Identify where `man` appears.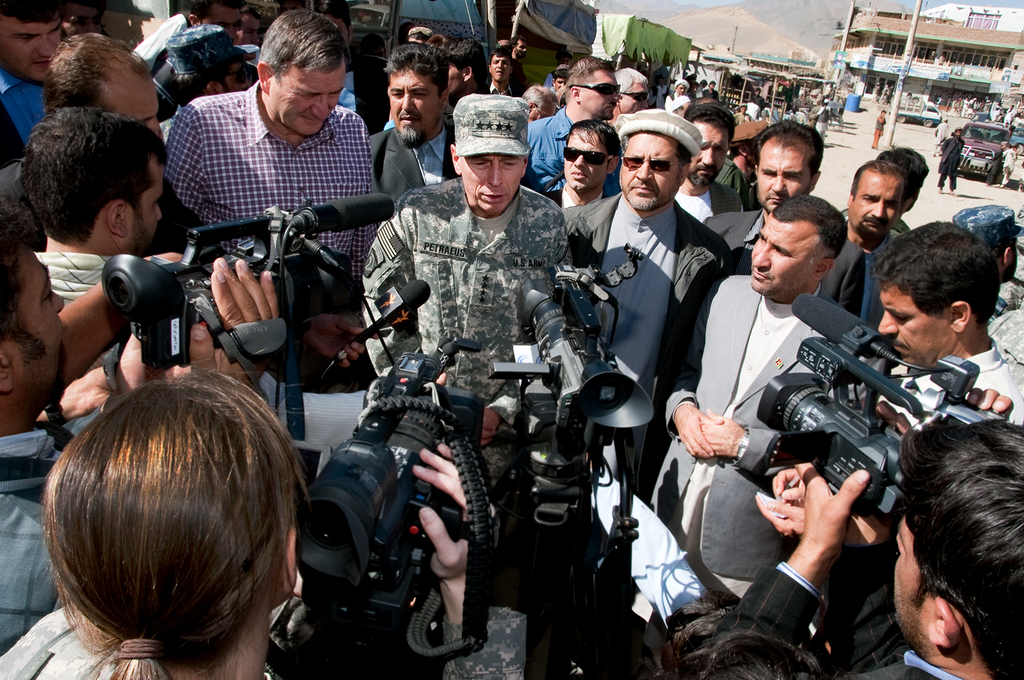
Appears at detection(502, 41, 530, 97).
